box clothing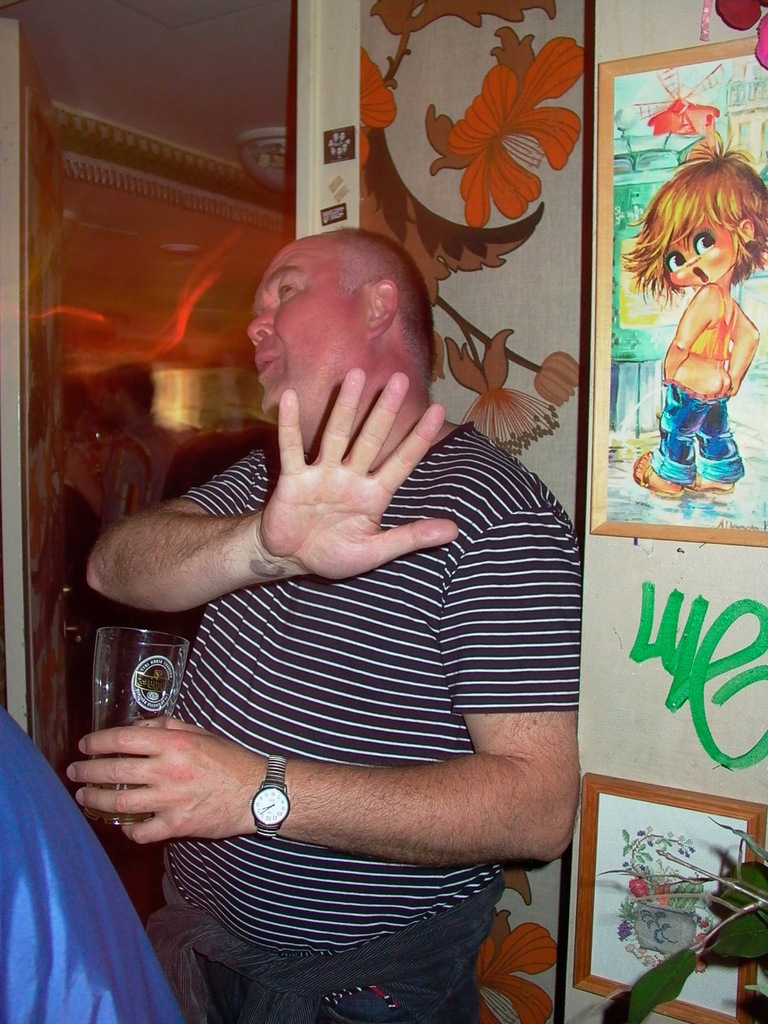
x1=650, y1=379, x2=746, y2=483
